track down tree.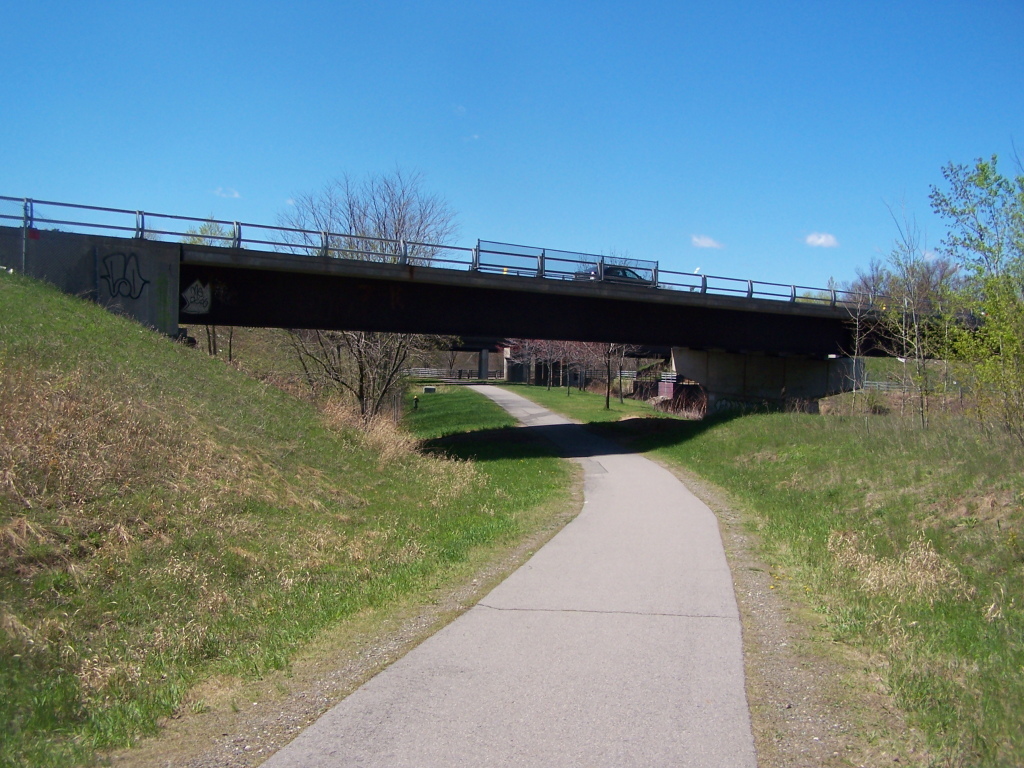
Tracked to <box>507,252,649,404</box>.
